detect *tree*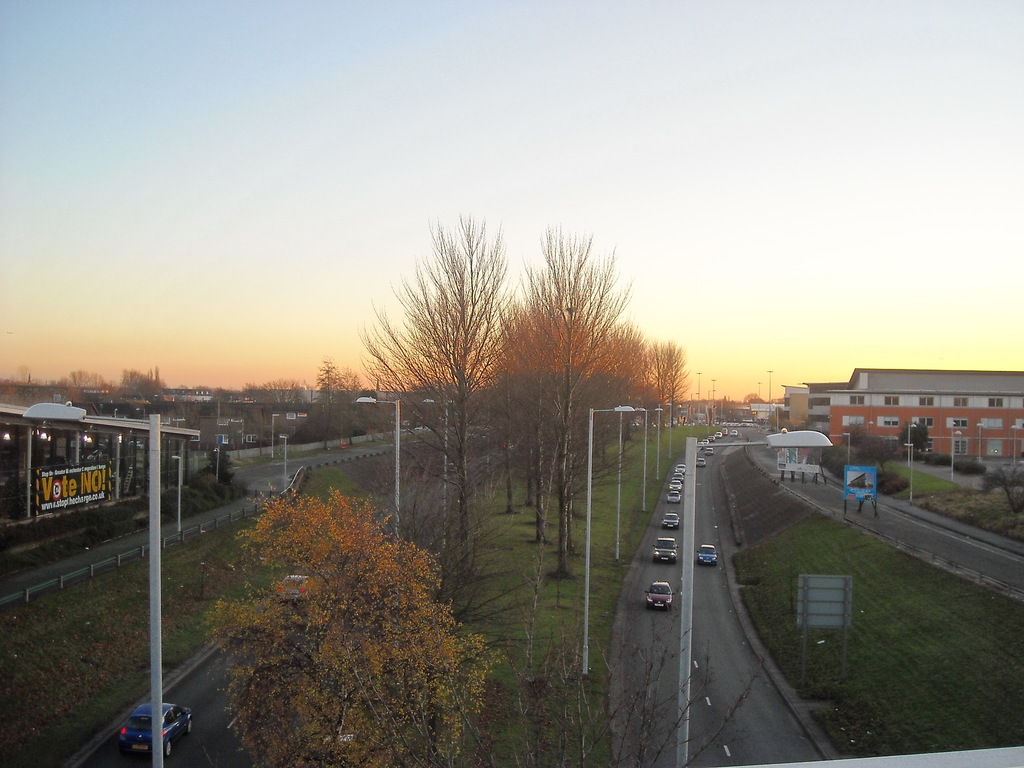
[193,446,489,727]
